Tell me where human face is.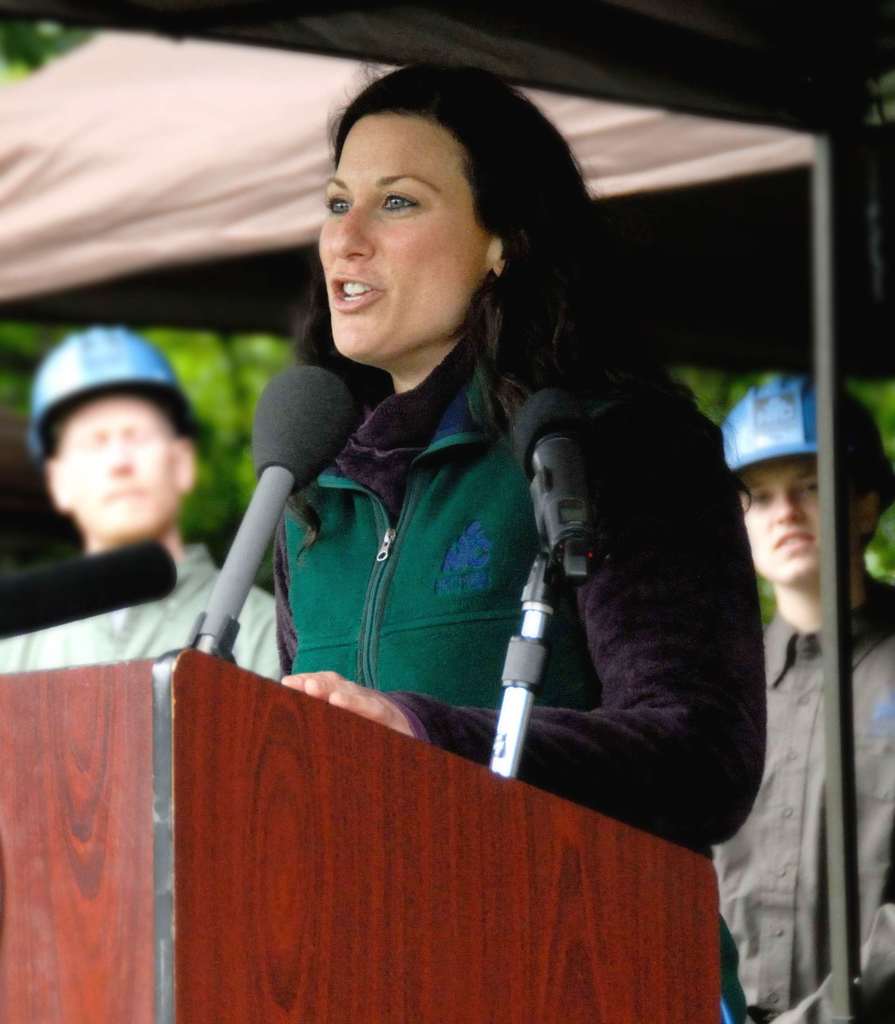
human face is at (x1=735, y1=457, x2=816, y2=592).
